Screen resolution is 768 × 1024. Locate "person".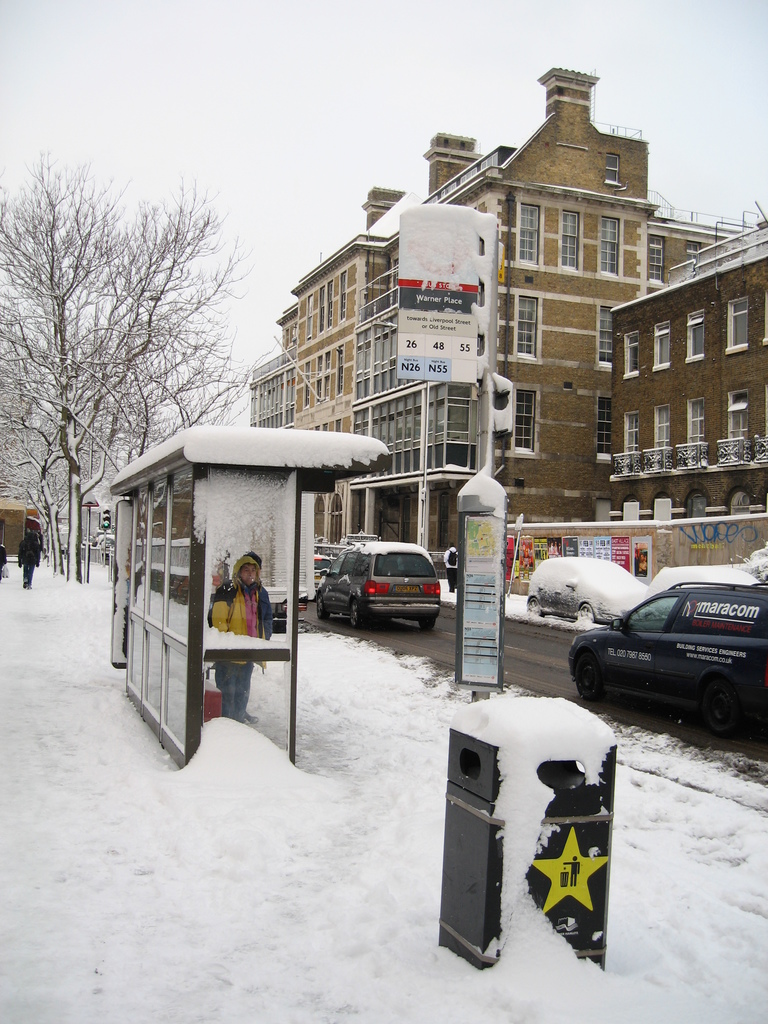
select_region(211, 554, 270, 724).
